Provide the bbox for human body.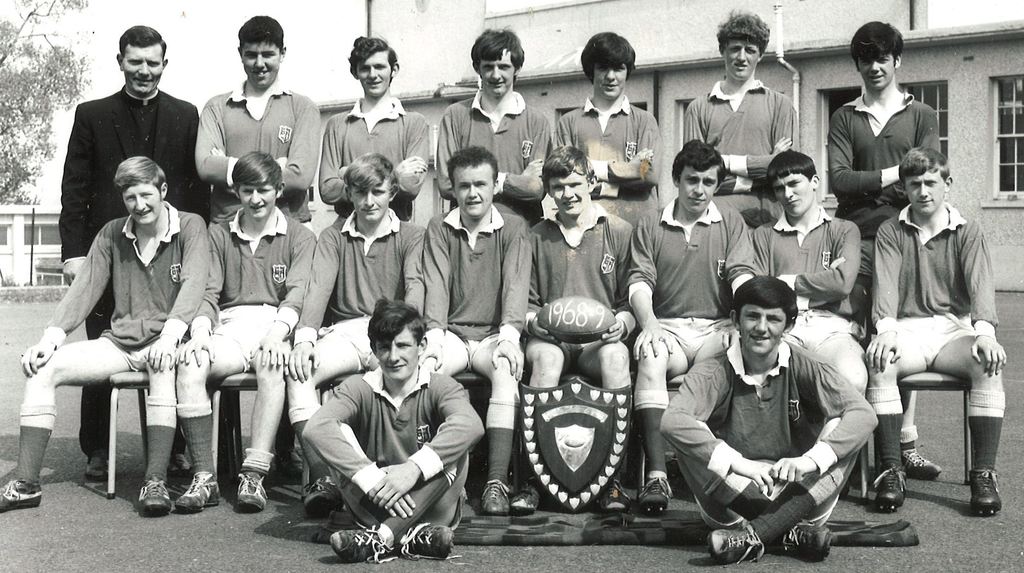
(348, 302, 487, 562).
